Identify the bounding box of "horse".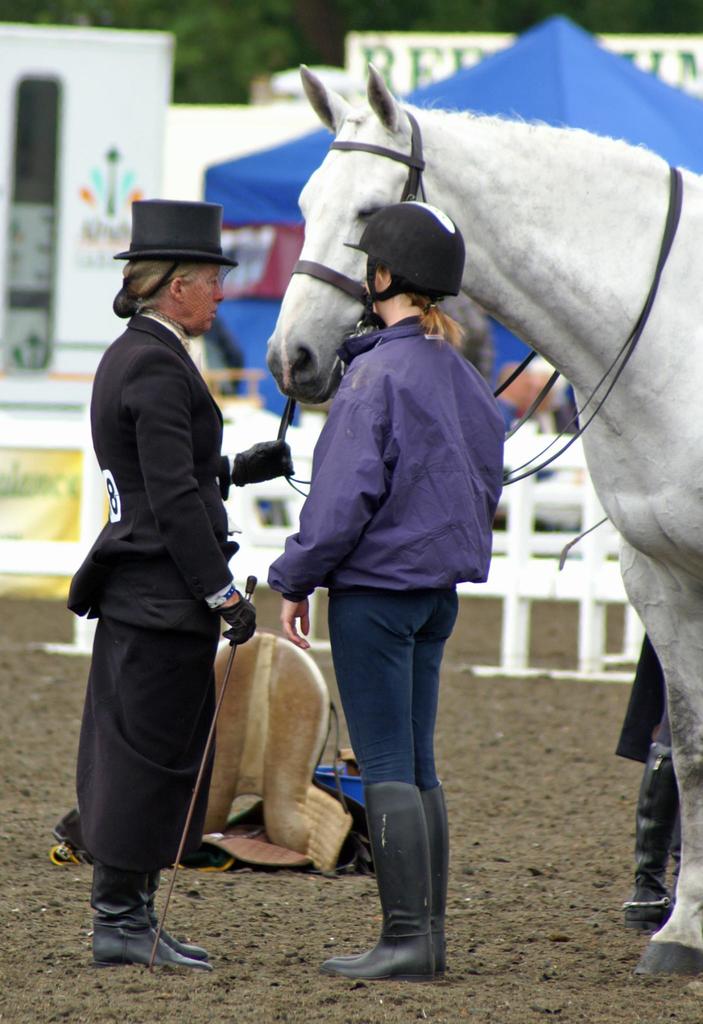
[263,57,702,983].
